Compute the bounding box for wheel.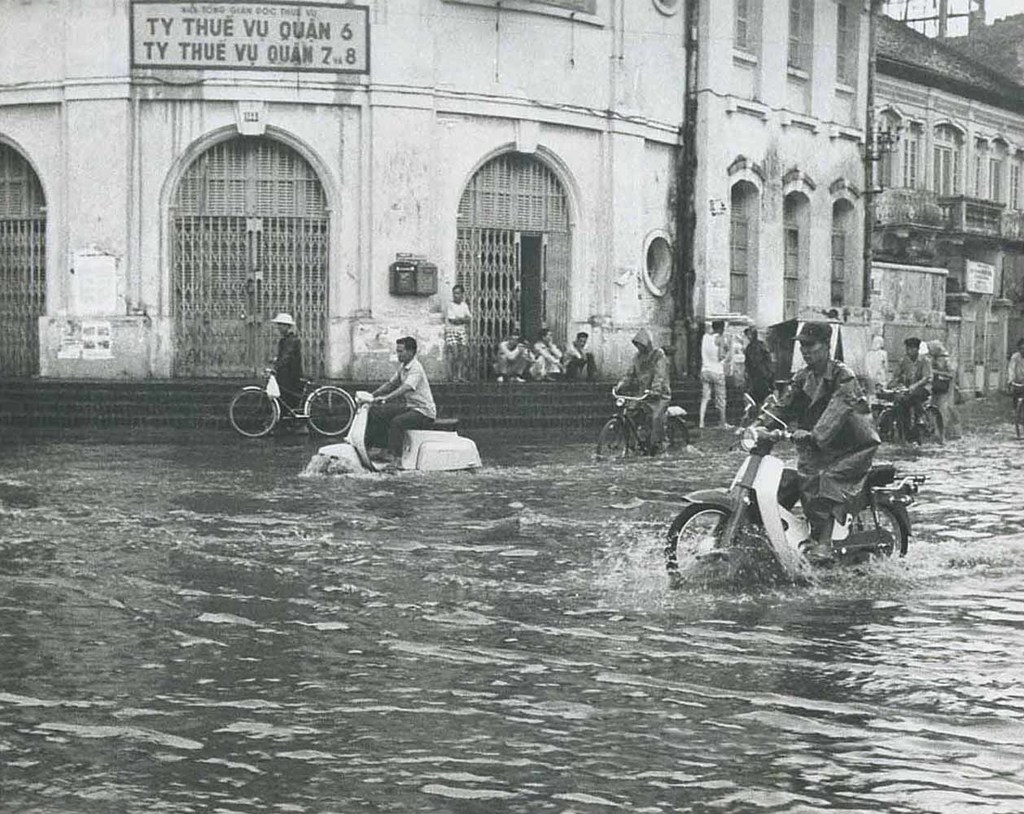
[left=595, top=419, right=628, bottom=460].
